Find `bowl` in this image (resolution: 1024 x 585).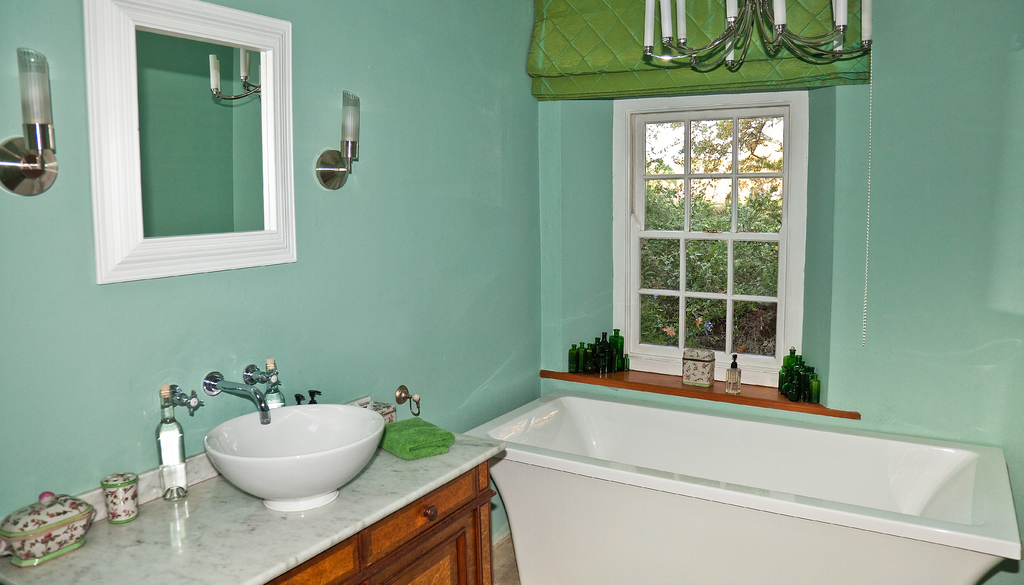
(left=200, top=405, right=387, bottom=513).
